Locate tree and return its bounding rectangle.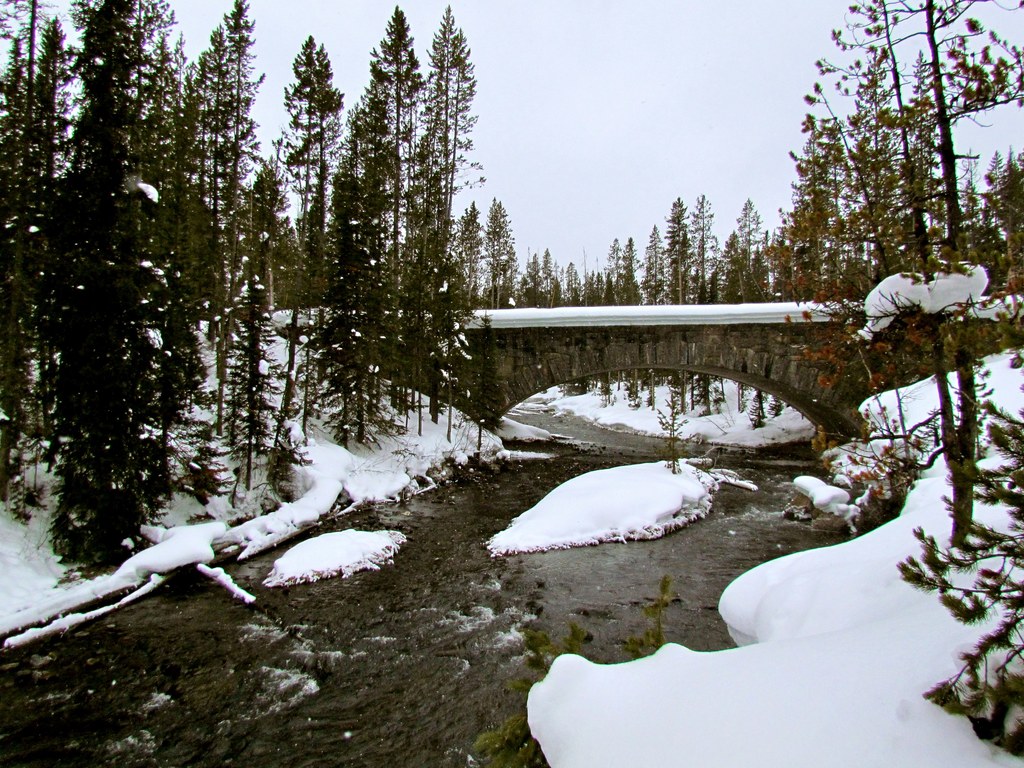
<bbox>664, 194, 705, 410</bbox>.
